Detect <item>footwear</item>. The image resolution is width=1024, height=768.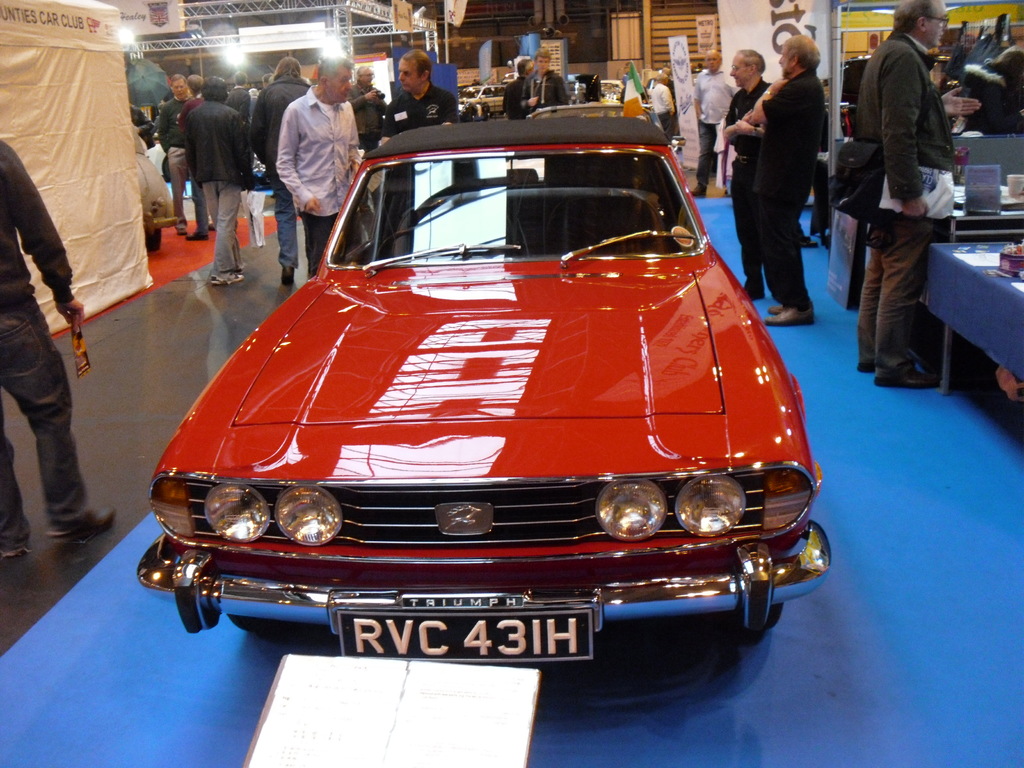
crop(802, 236, 818, 249).
